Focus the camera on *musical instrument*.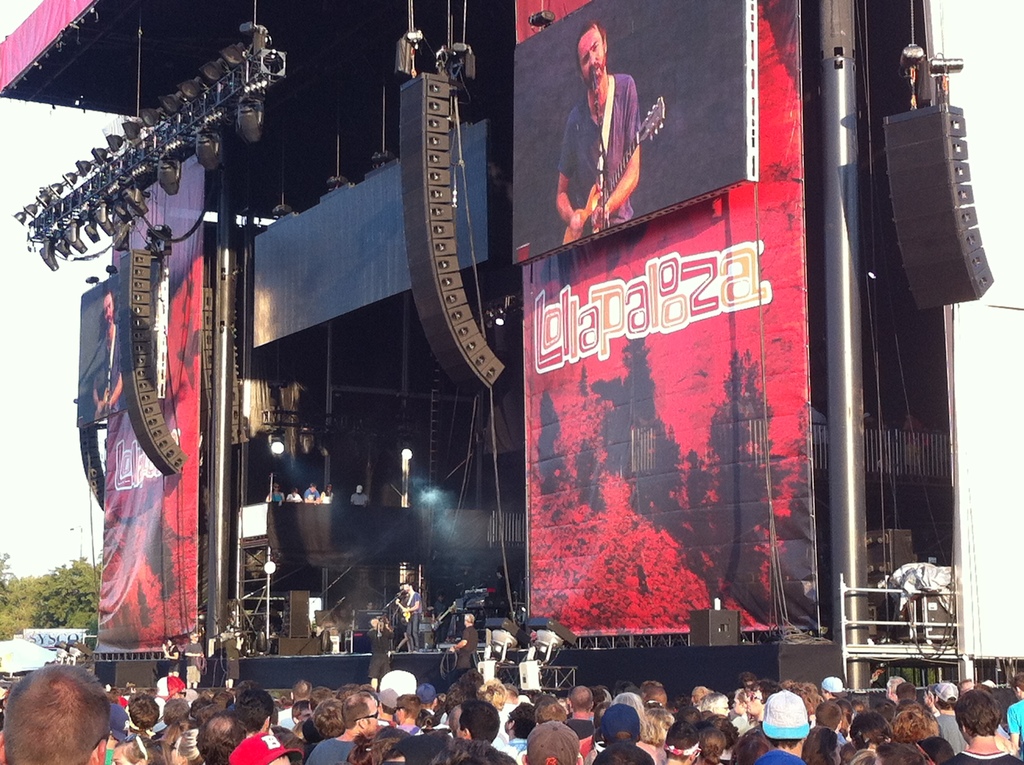
Focus region: {"x1": 429, "y1": 604, "x2": 456, "y2": 636}.
